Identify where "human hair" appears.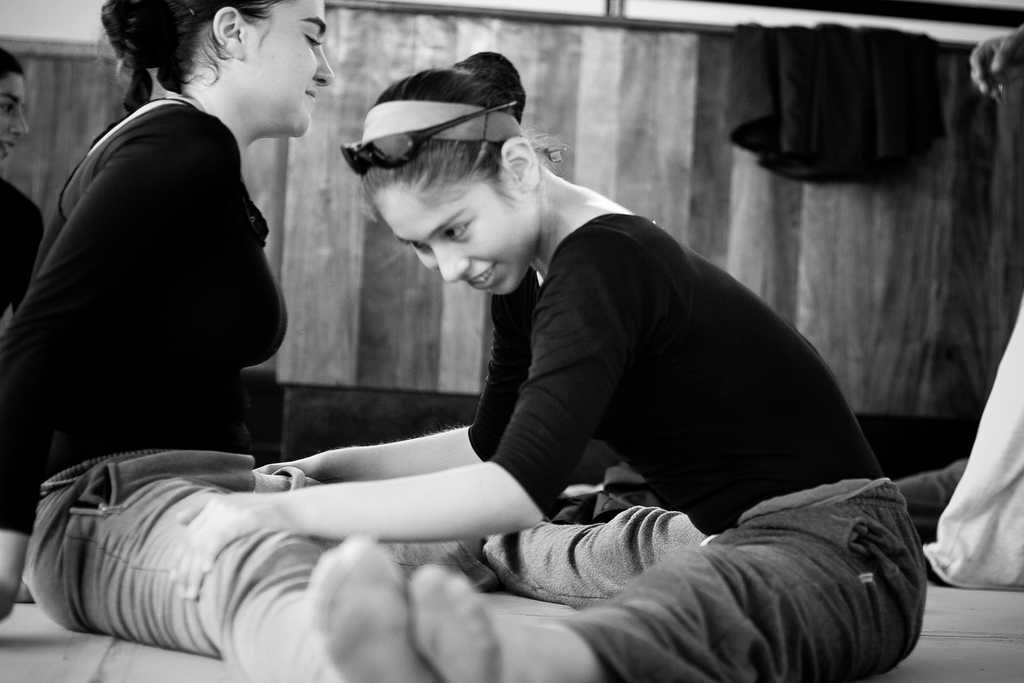
Appears at x1=0, y1=48, x2=25, y2=84.
